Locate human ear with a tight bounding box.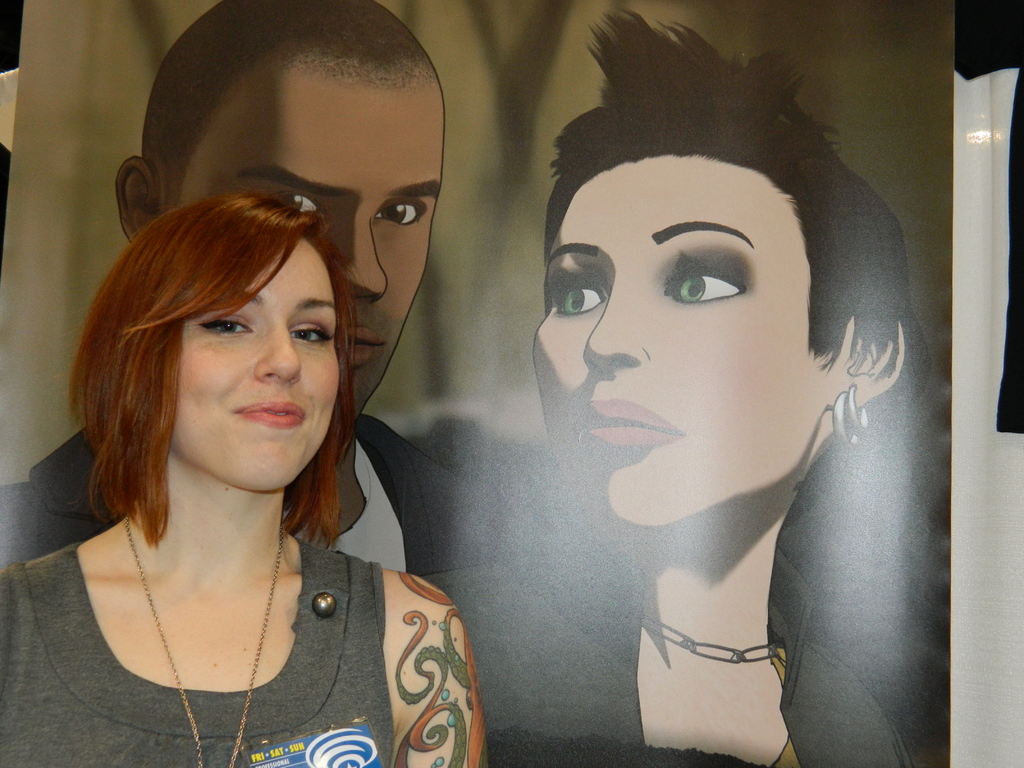
[left=846, top=317, right=904, bottom=410].
